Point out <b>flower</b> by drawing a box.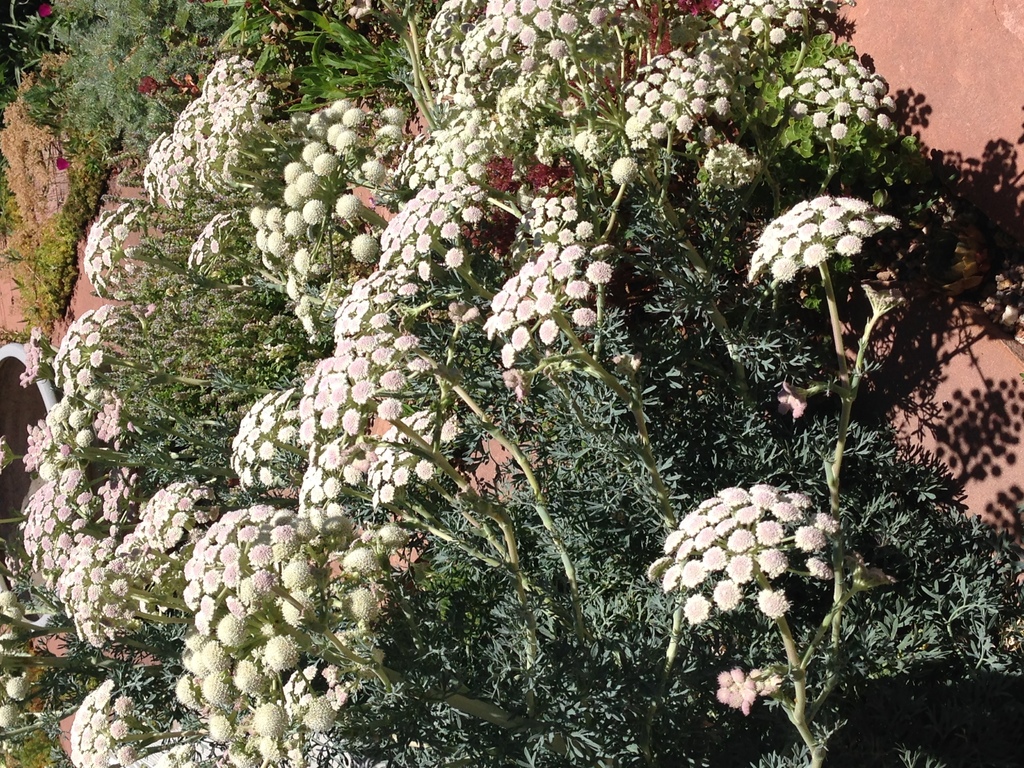
[left=181, top=505, right=408, bottom=767].
